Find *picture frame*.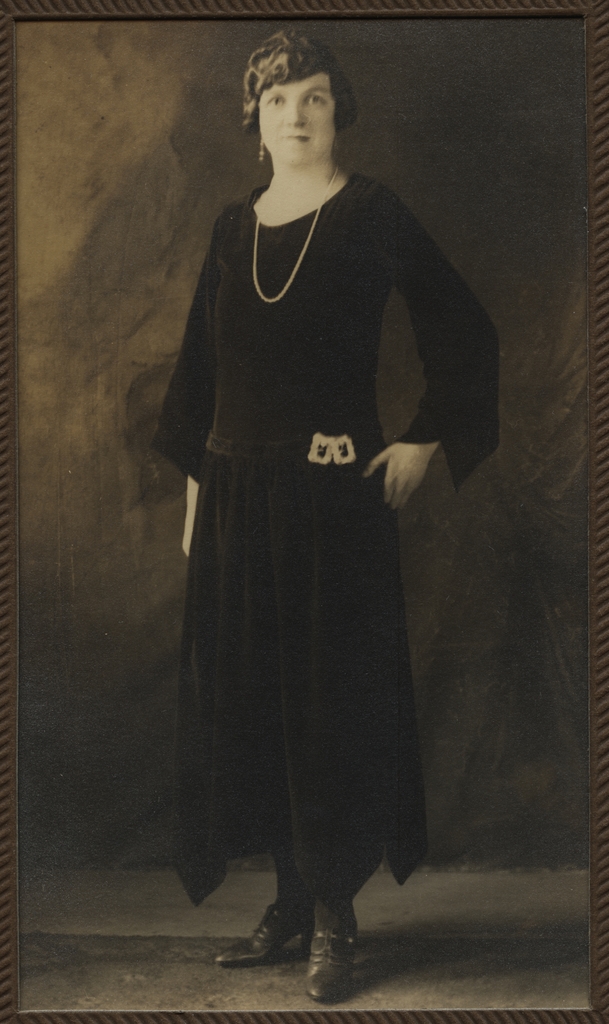
region(0, 0, 608, 1023).
